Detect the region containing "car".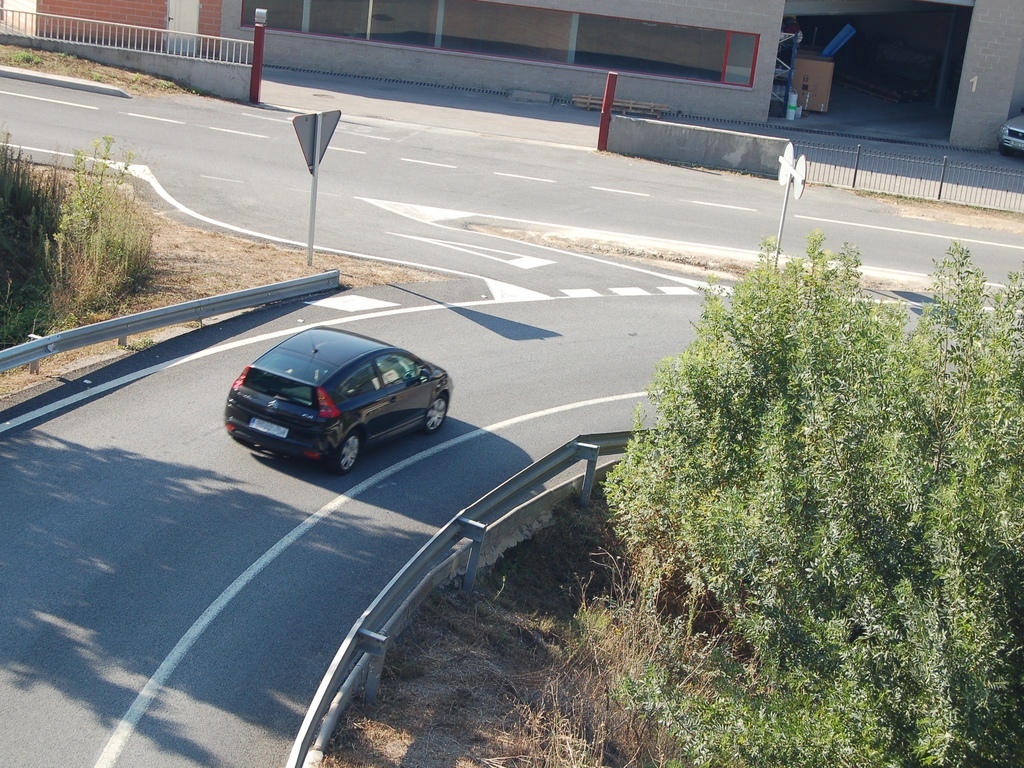
(1000, 107, 1023, 154).
